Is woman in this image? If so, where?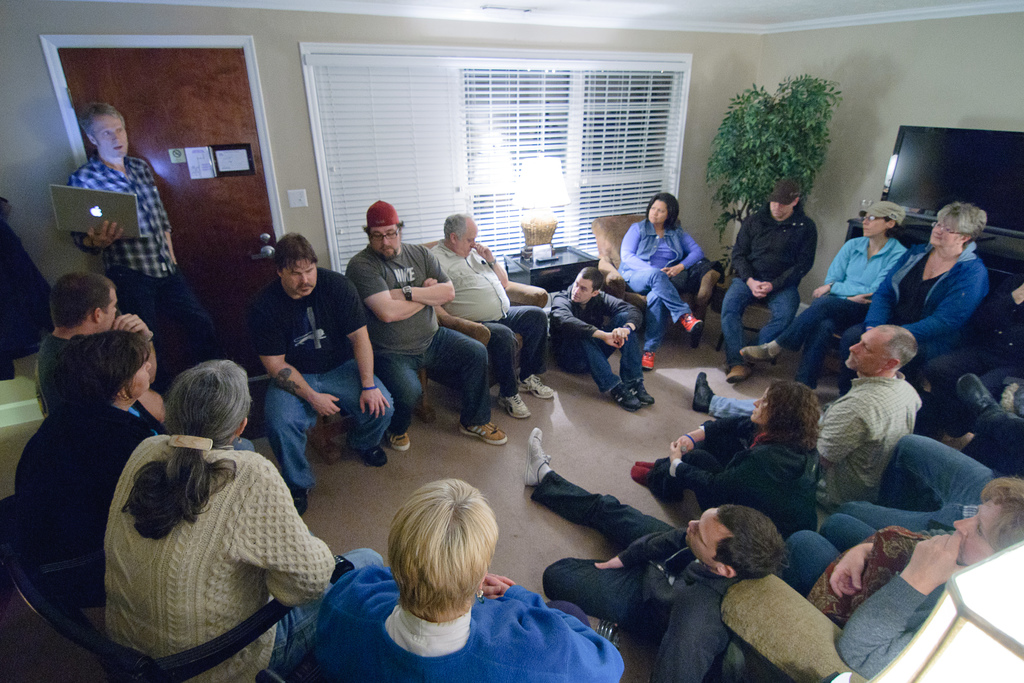
Yes, at (614, 186, 703, 381).
